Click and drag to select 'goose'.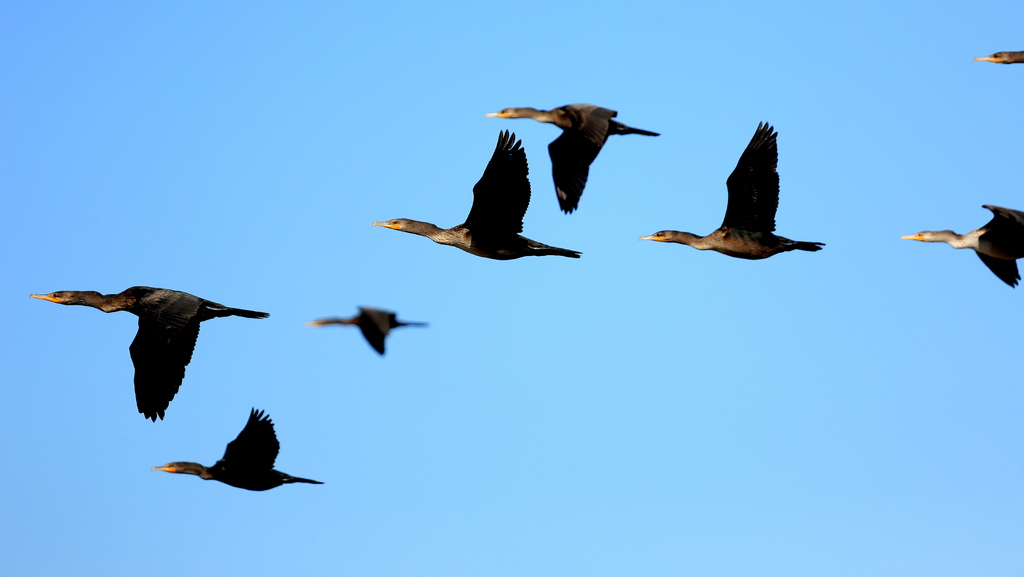
Selection: locate(309, 306, 425, 356).
